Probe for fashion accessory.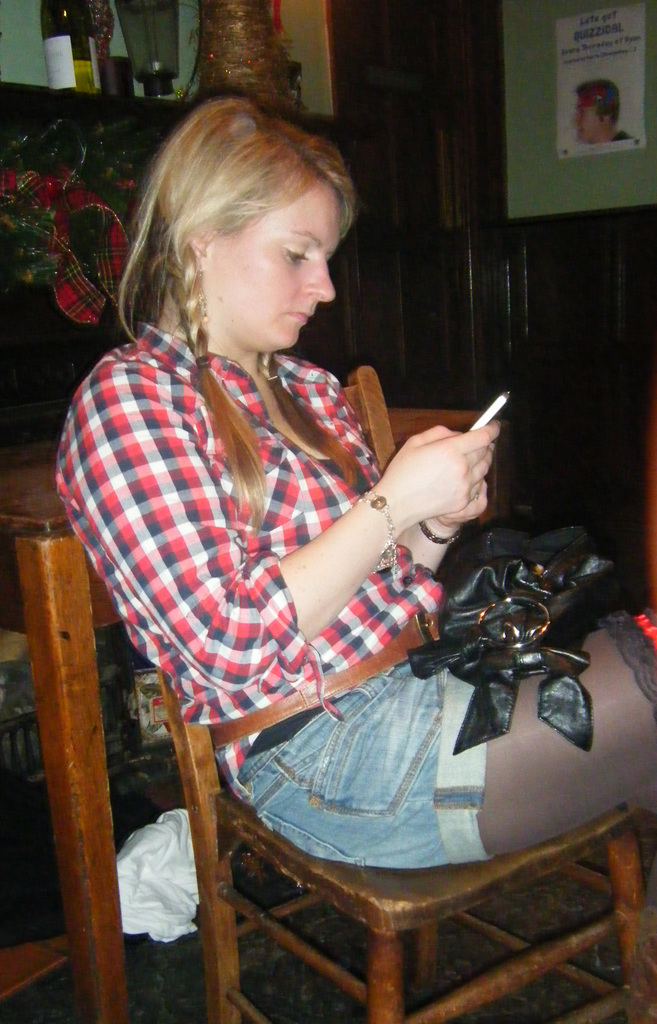
Probe result: x1=265, y1=372, x2=282, y2=390.
